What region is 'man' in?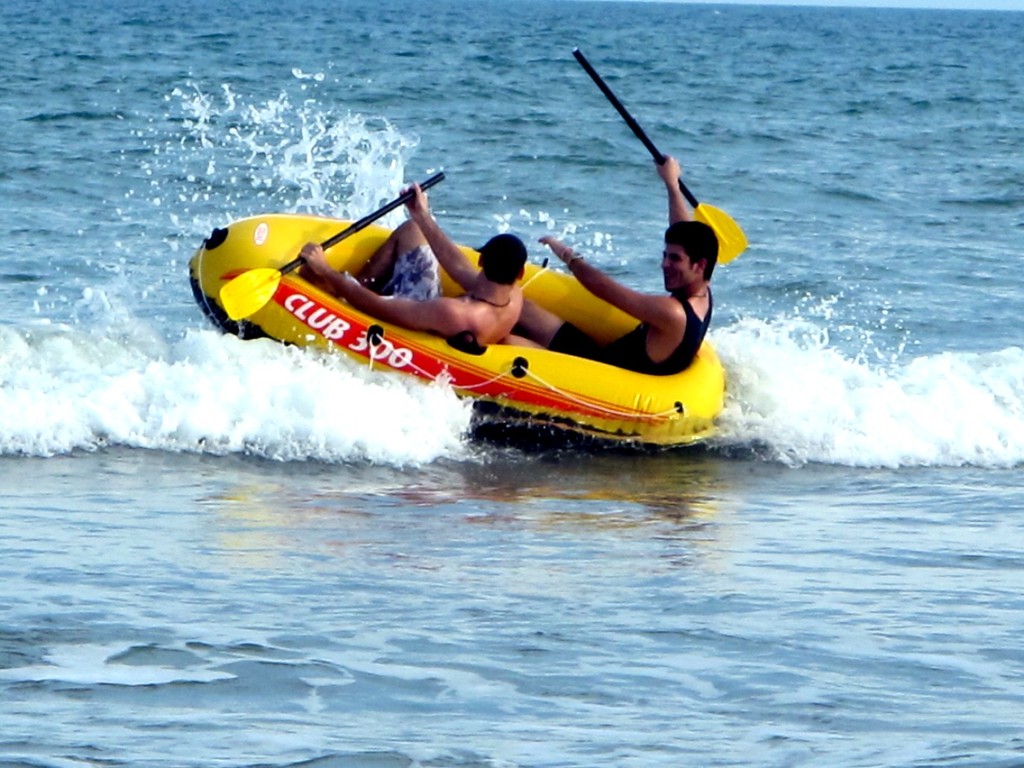
locate(283, 183, 531, 351).
